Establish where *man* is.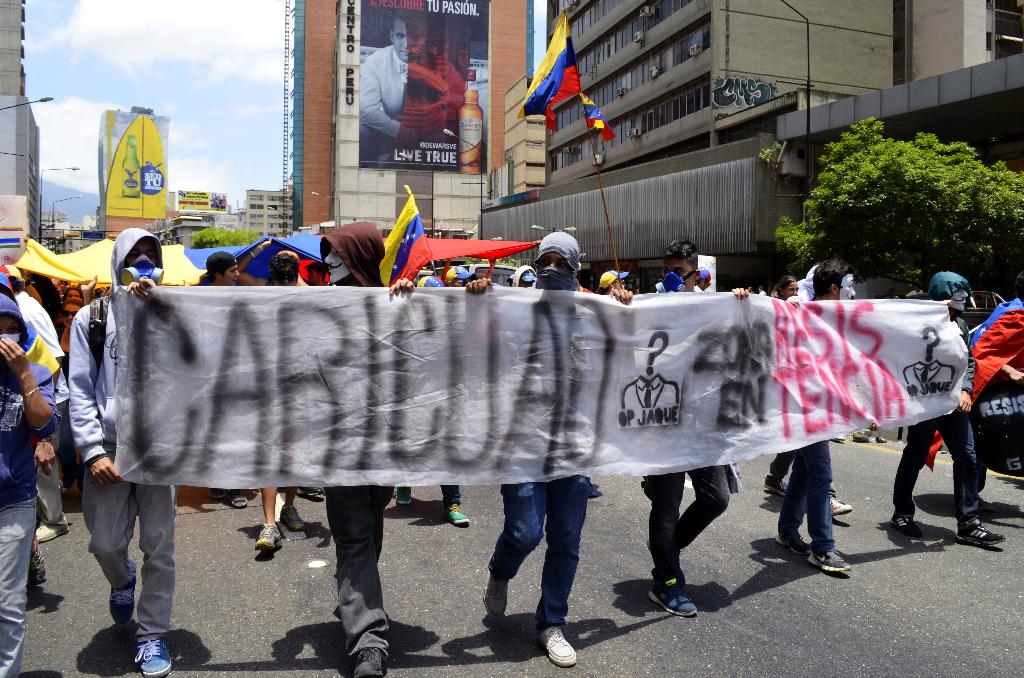
Established at box=[890, 270, 1004, 546].
